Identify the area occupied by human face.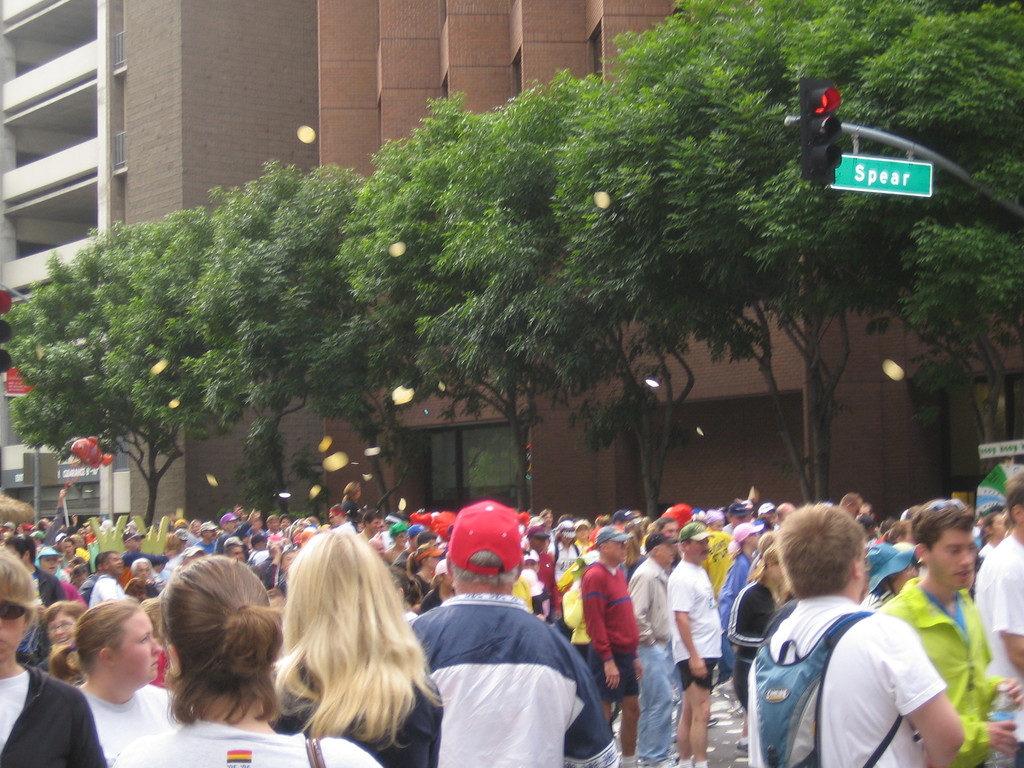
Area: left=991, top=513, right=1007, bottom=540.
